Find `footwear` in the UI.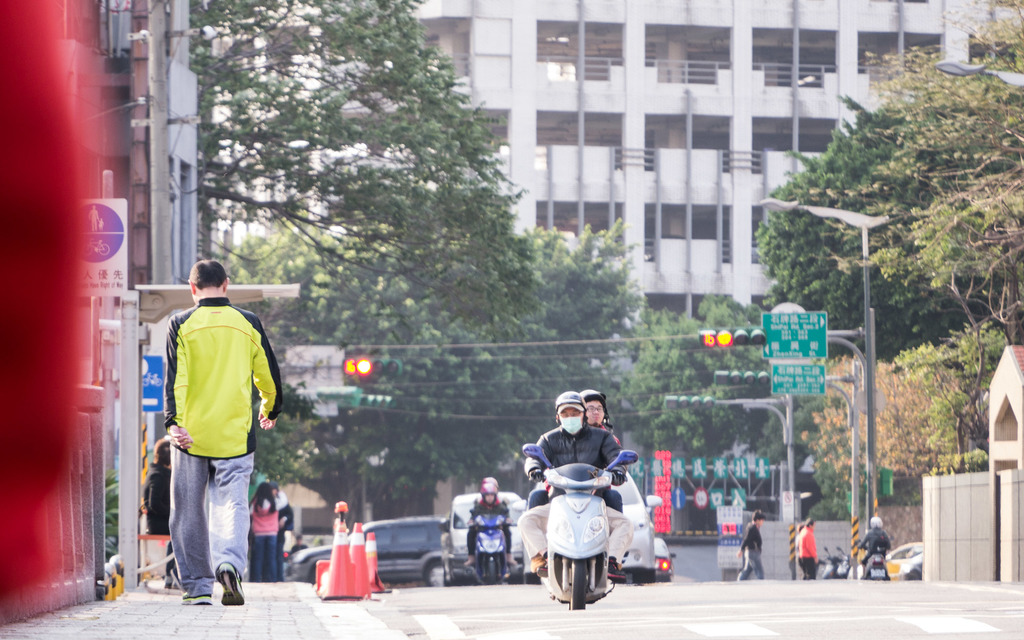
UI element at 176/590/213/609.
